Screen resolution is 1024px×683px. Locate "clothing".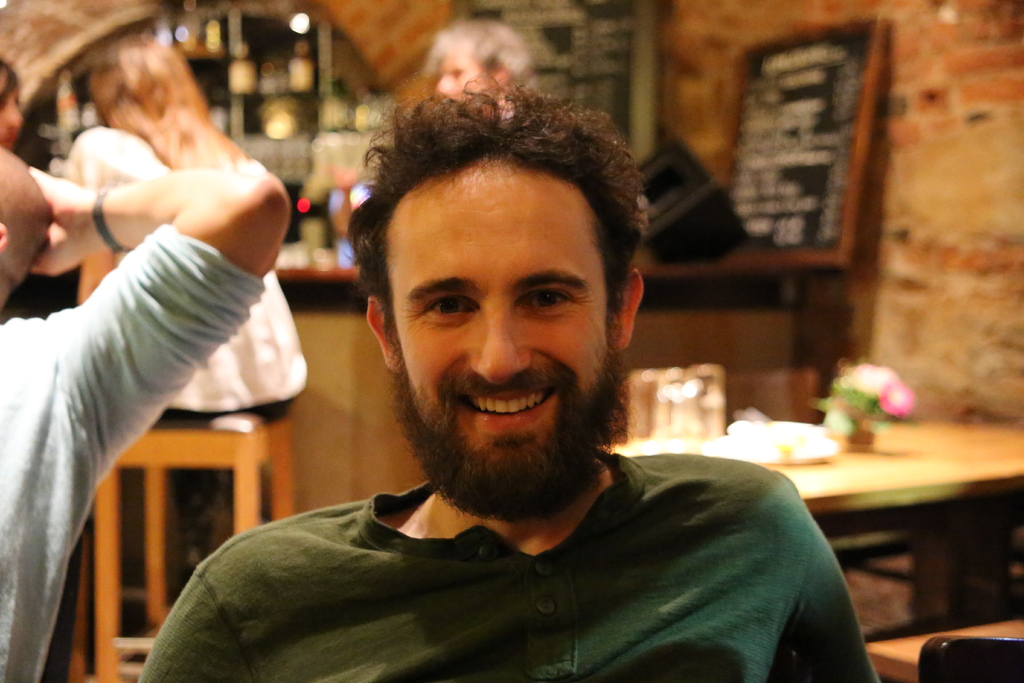
(left=0, top=222, right=252, bottom=682).
